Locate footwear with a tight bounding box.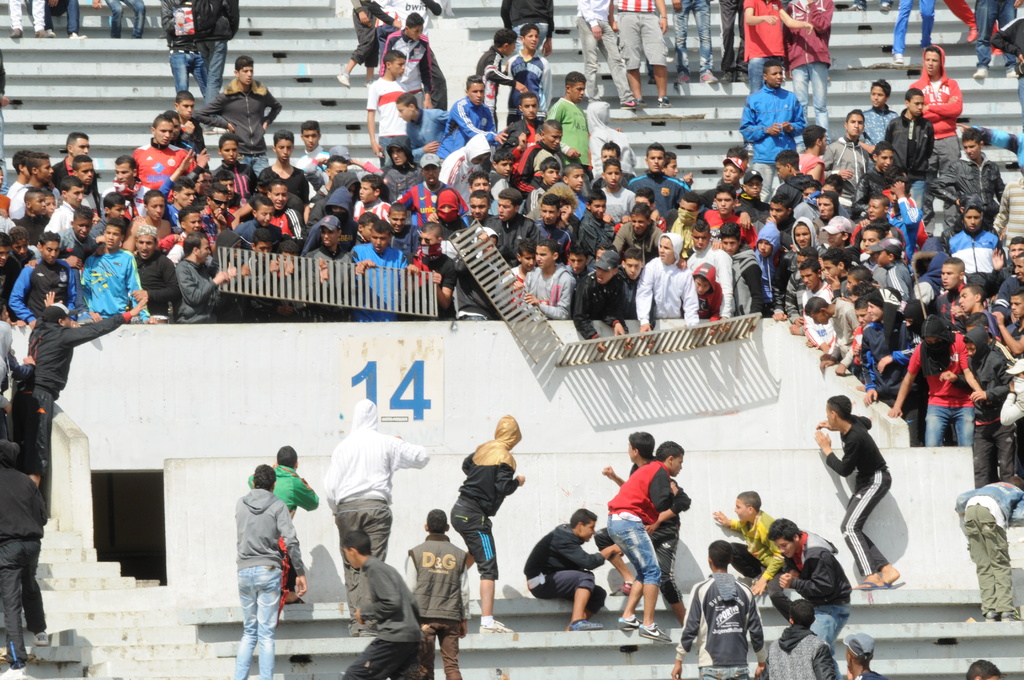
l=286, t=595, r=306, b=604.
